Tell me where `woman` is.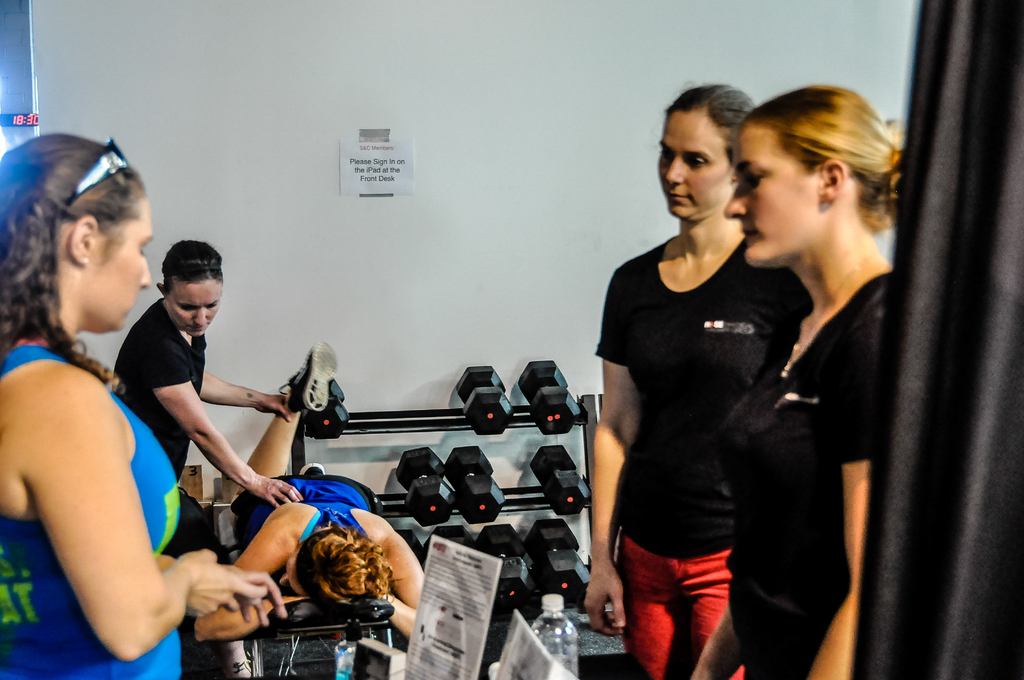
`woman` is at bbox=(113, 235, 305, 562).
